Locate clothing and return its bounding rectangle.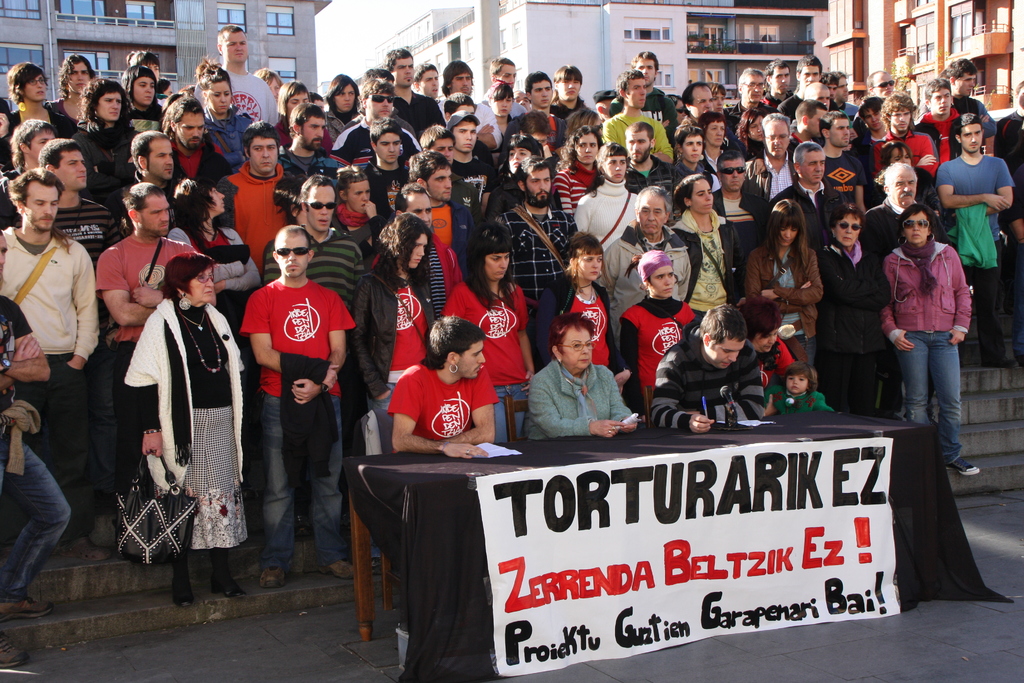
rect(267, 111, 342, 148).
